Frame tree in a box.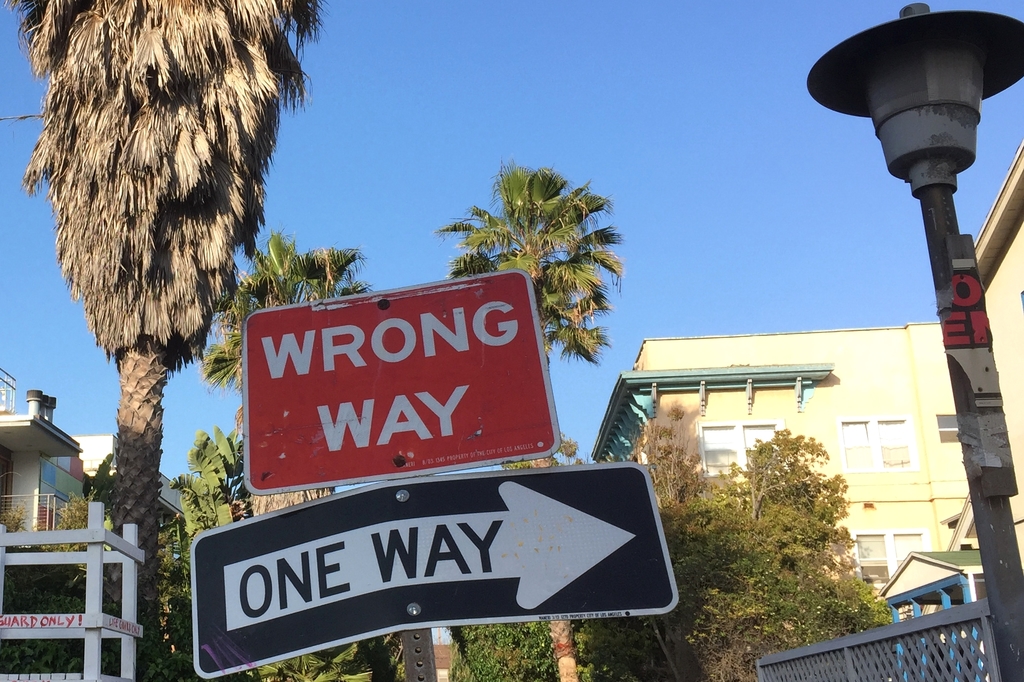
left=34, top=15, right=290, bottom=544.
